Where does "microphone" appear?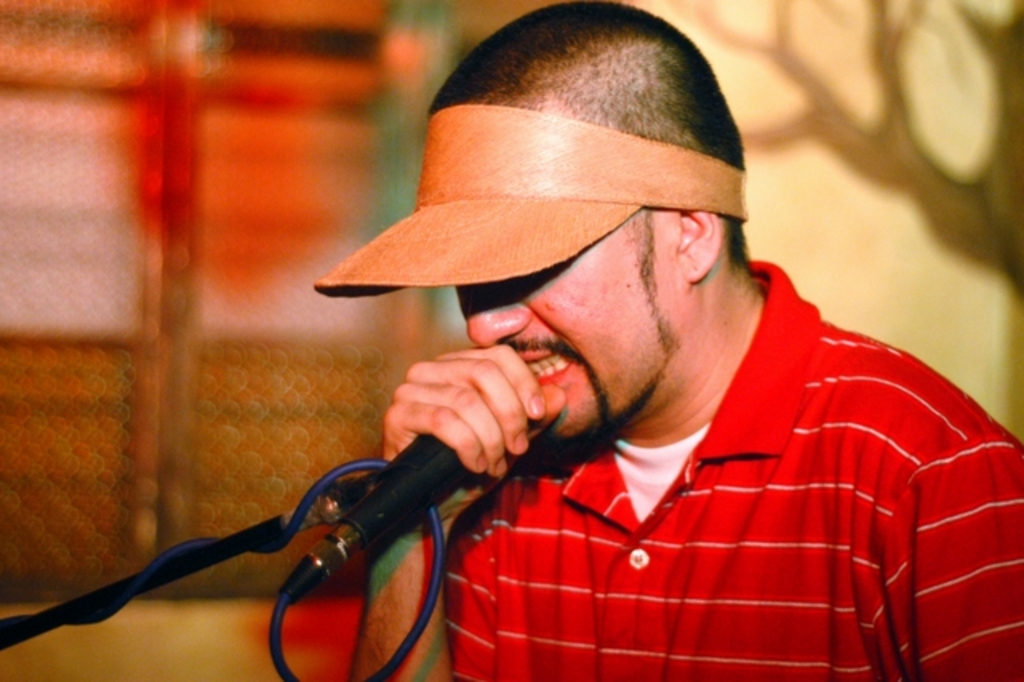
Appears at select_region(278, 431, 472, 604).
